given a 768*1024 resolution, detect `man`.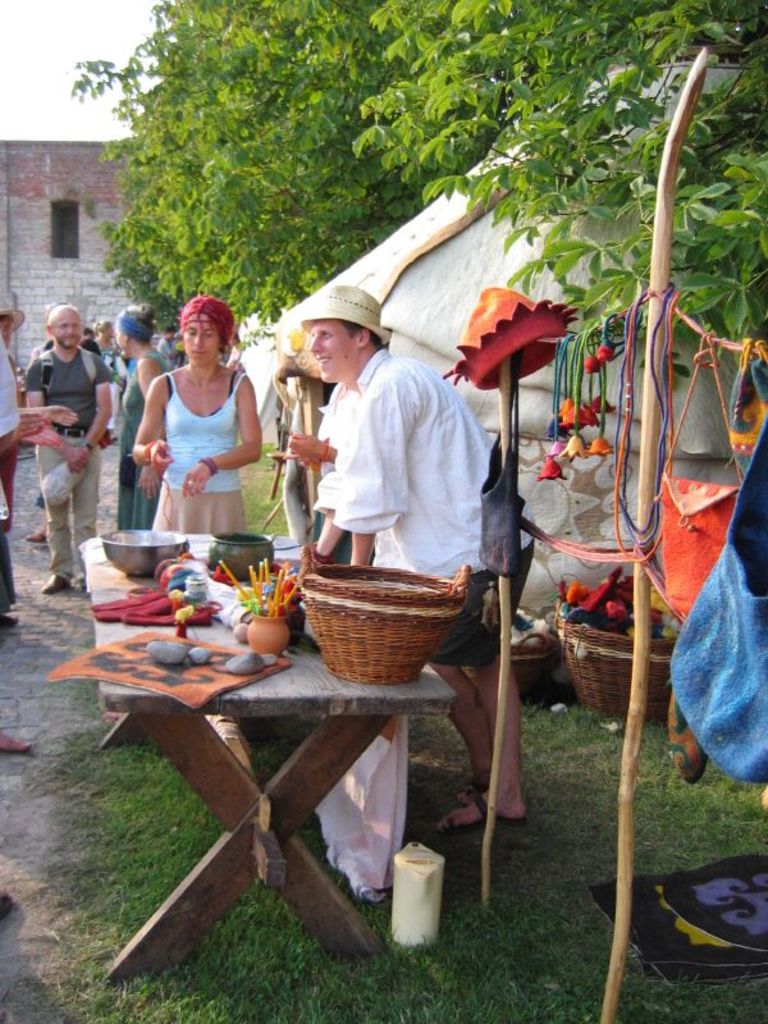
[13, 285, 109, 576].
